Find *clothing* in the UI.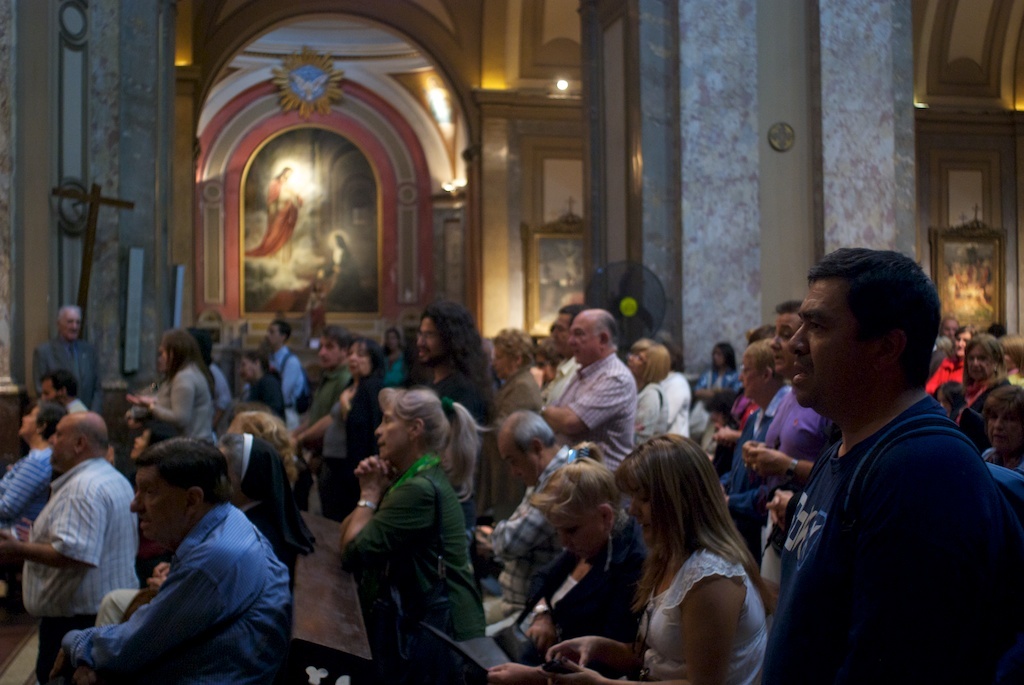
UI element at crop(630, 535, 769, 679).
